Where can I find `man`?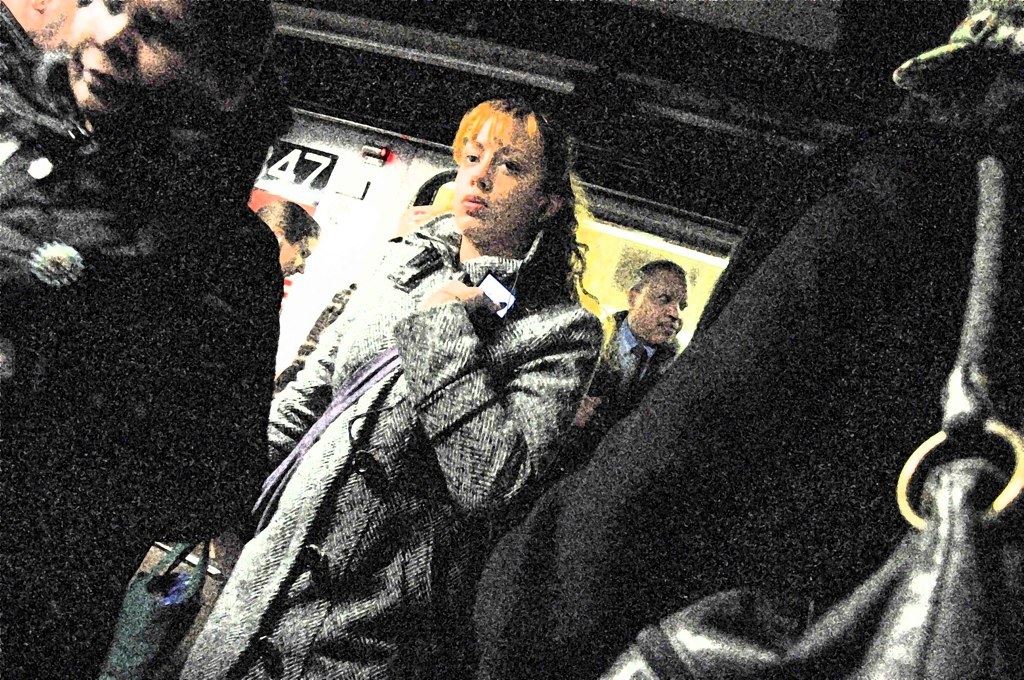
You can find it at [609,257,718,396].
